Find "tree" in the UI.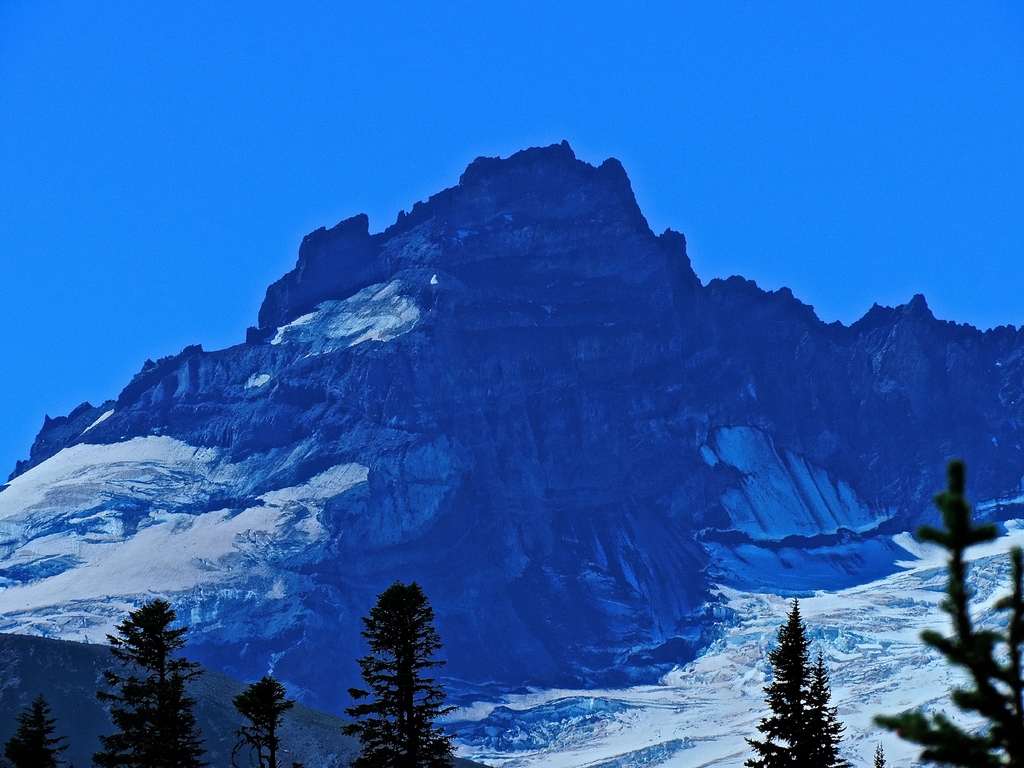
UI element at 225 673 294 767.
